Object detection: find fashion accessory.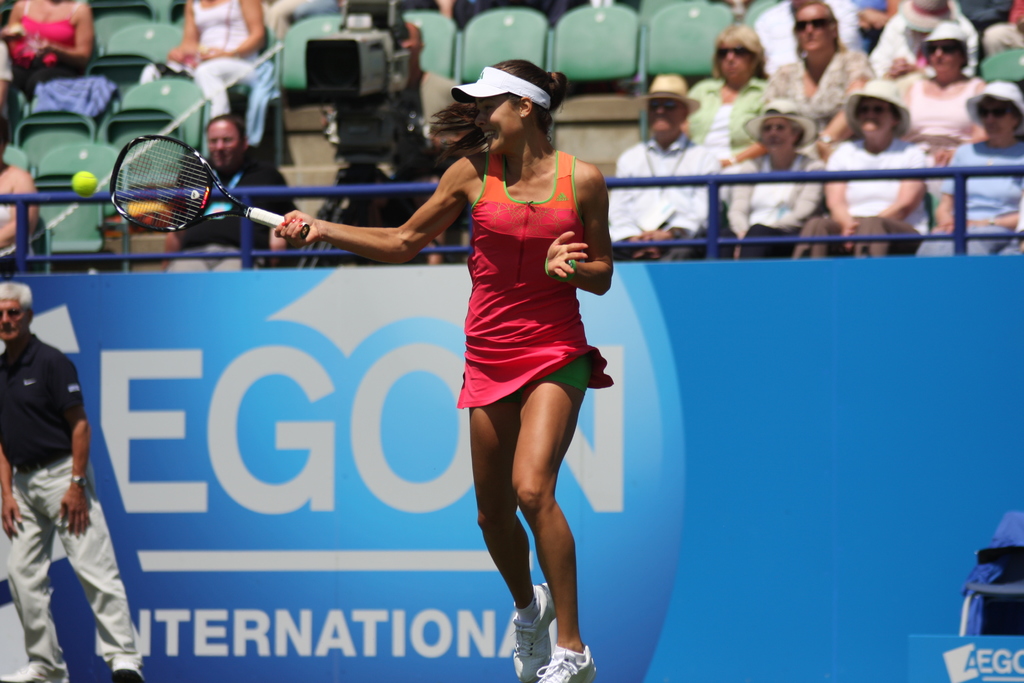
[left=632, top=75, right=702, bottom=119].
